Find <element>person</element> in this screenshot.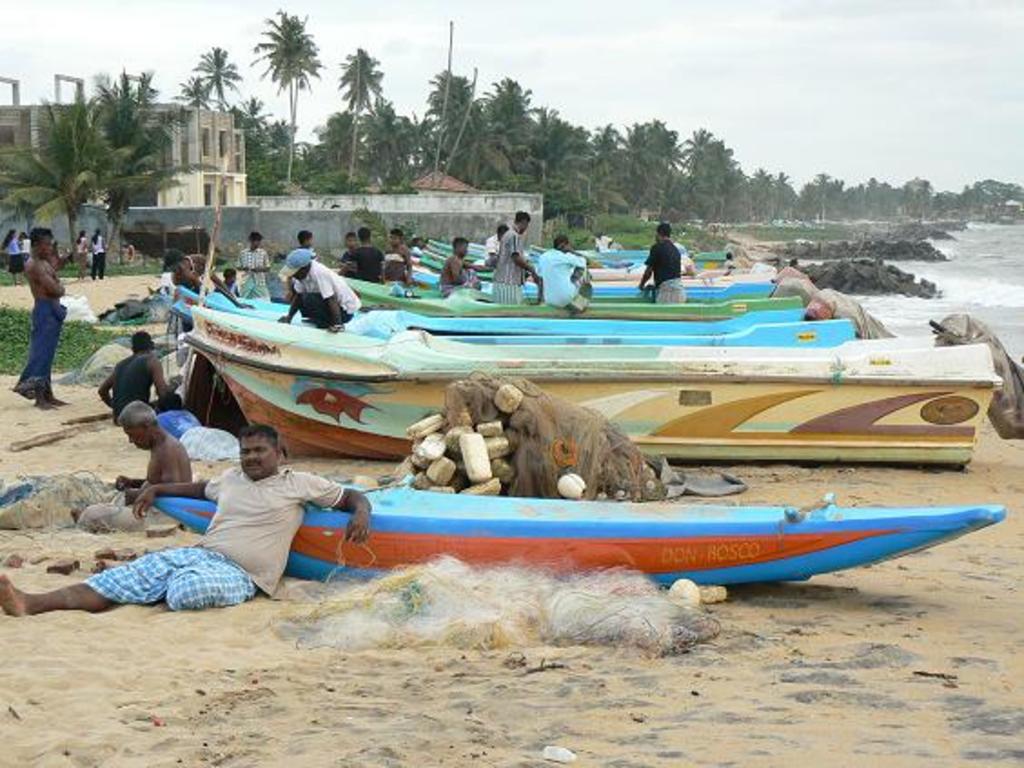
The bounding box for <element>person</element> is (287,232,318,269).
